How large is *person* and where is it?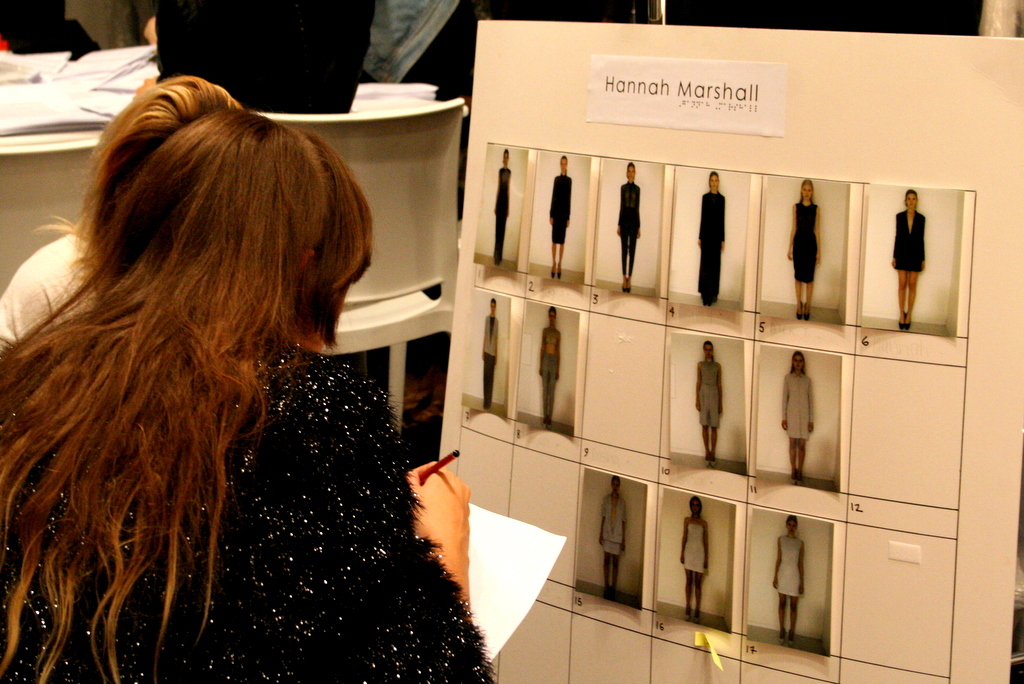
Bounding box: 894,190,947,333.
